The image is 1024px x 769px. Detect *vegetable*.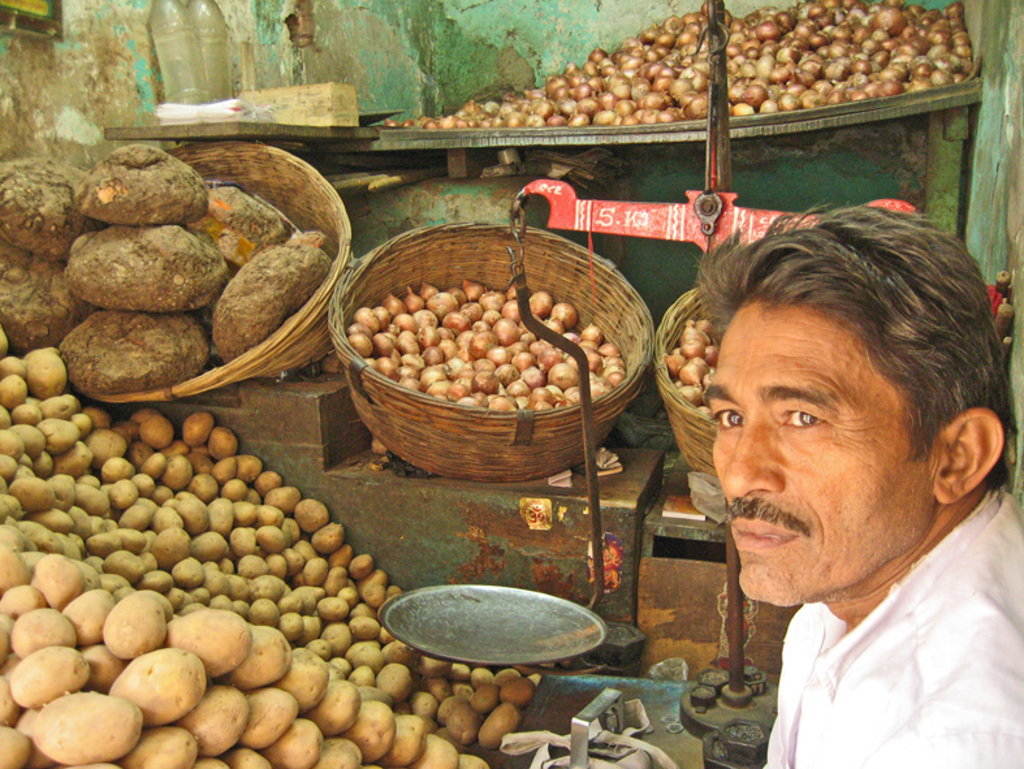
Detection: <region>159, 436, 190, 459</region>.
